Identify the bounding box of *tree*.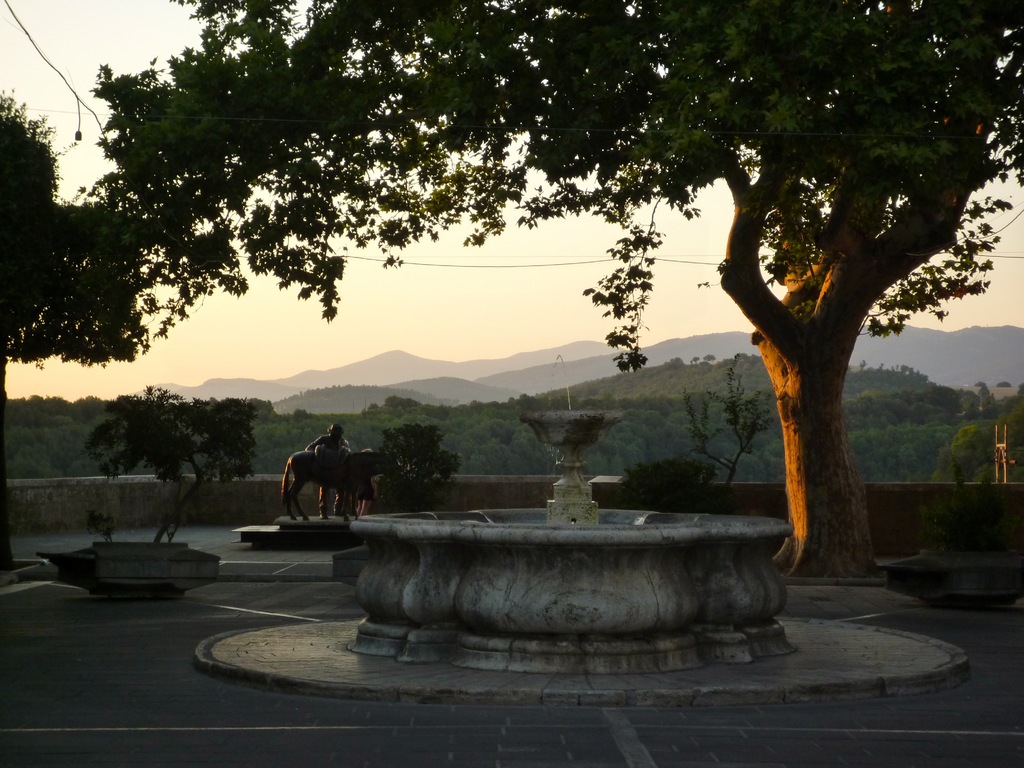
locate(88, 0, 1023, 601).
